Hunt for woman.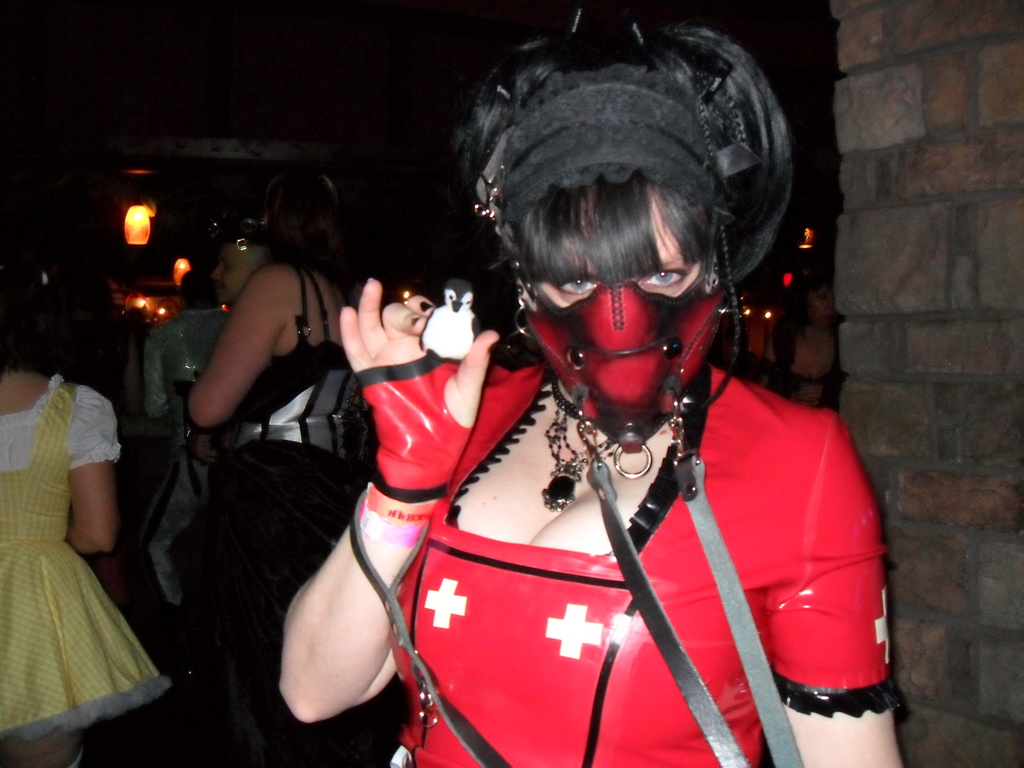
Hunted down at 276,0,904,767.
